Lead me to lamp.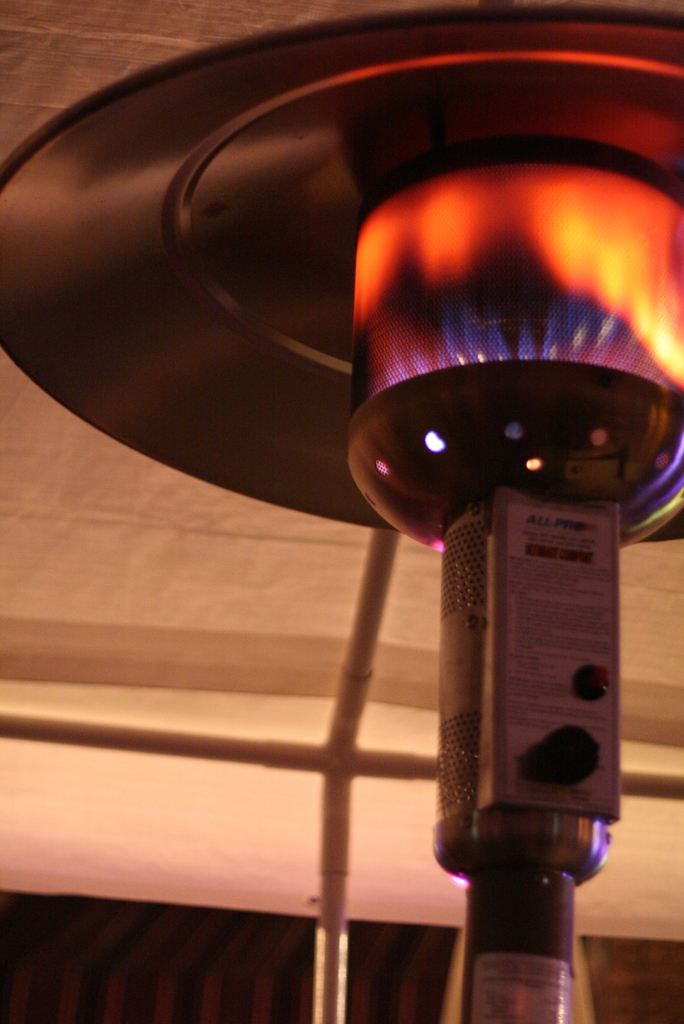
Lead to x1=0, y1=0, x2=683, y2=1023.
